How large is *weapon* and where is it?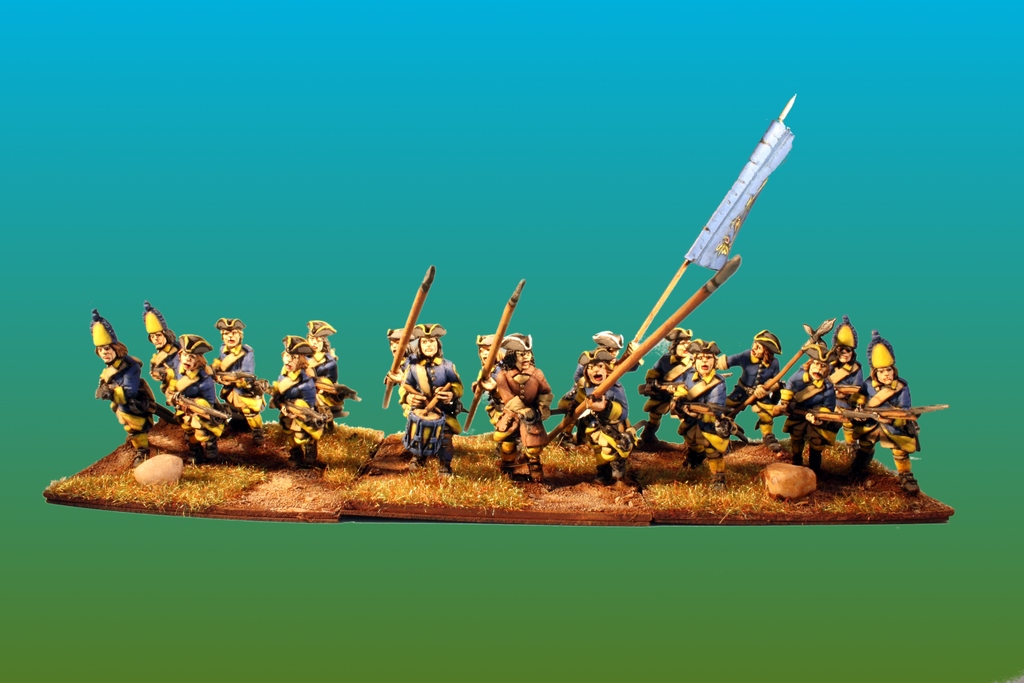
Bounding box: bbox=(468, 276, 524, 425).
